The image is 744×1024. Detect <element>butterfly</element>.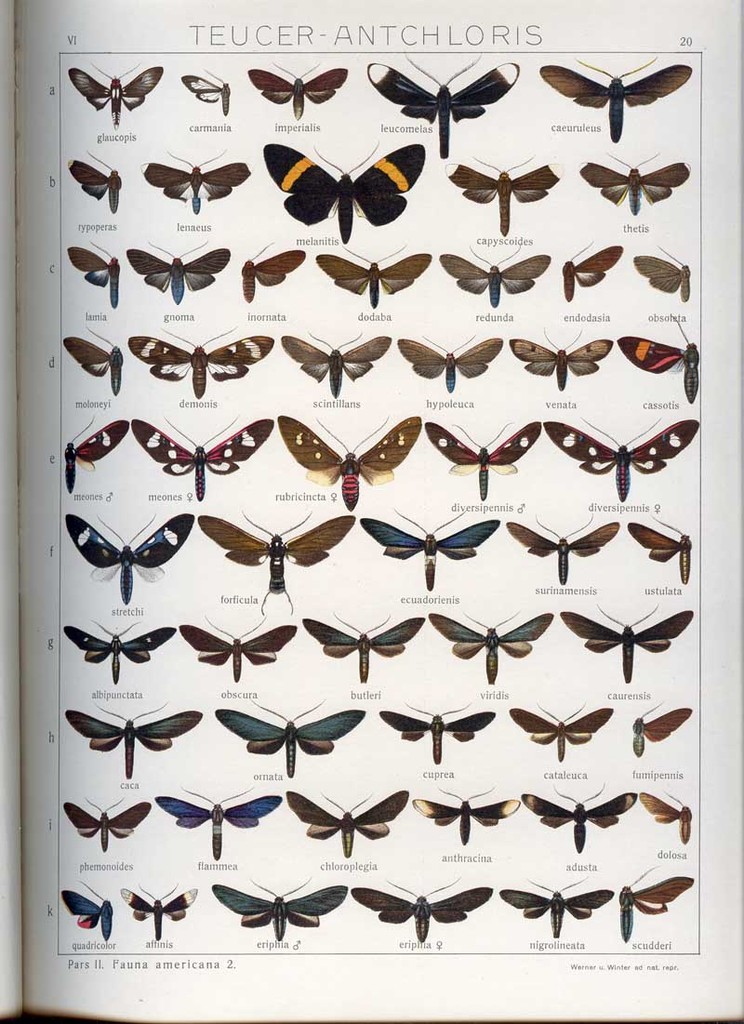
Detection: bbox(245, 58, 351, 119).
